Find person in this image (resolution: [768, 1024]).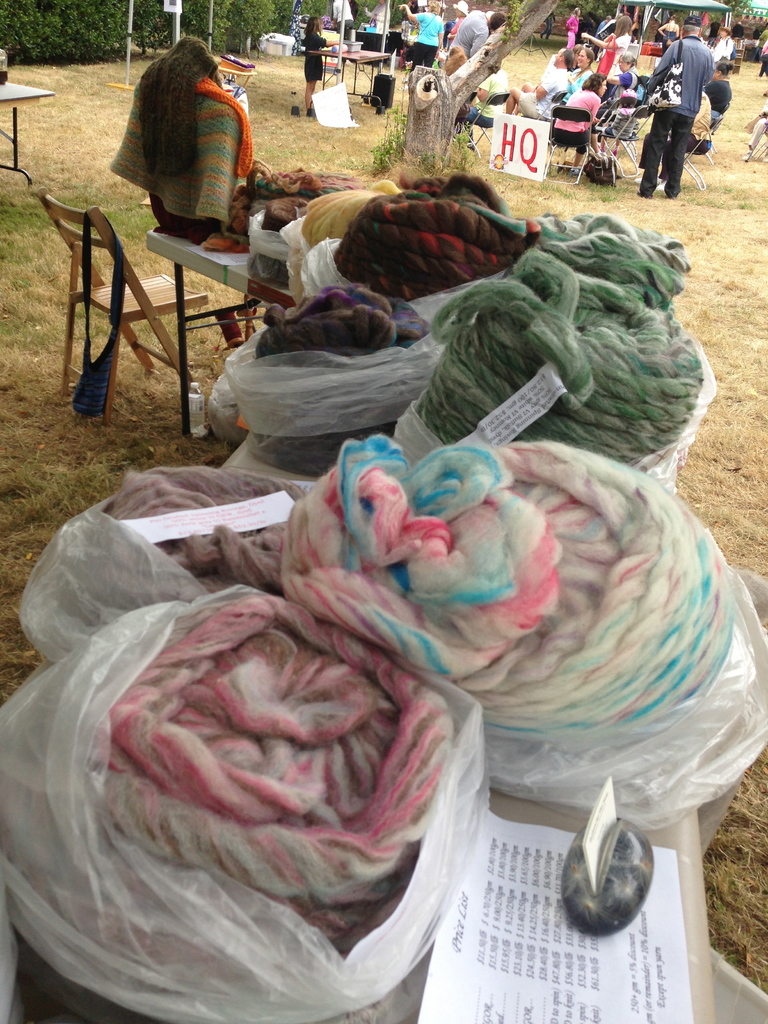
rect(111, 26, 259, 265).
